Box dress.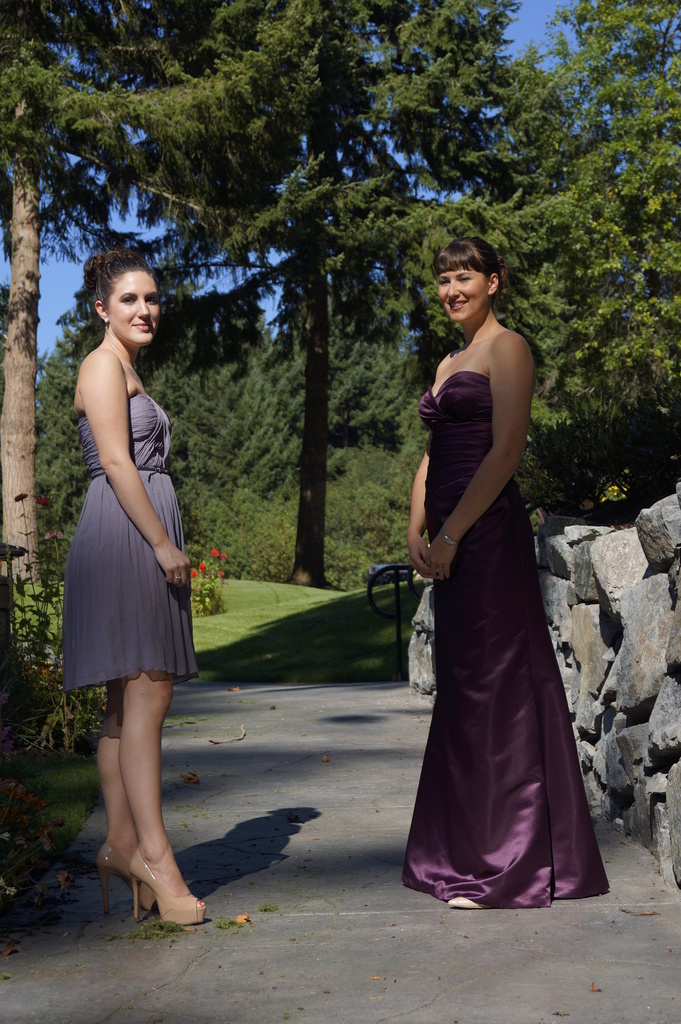
<region>395, 293, 582, 904</region>.
